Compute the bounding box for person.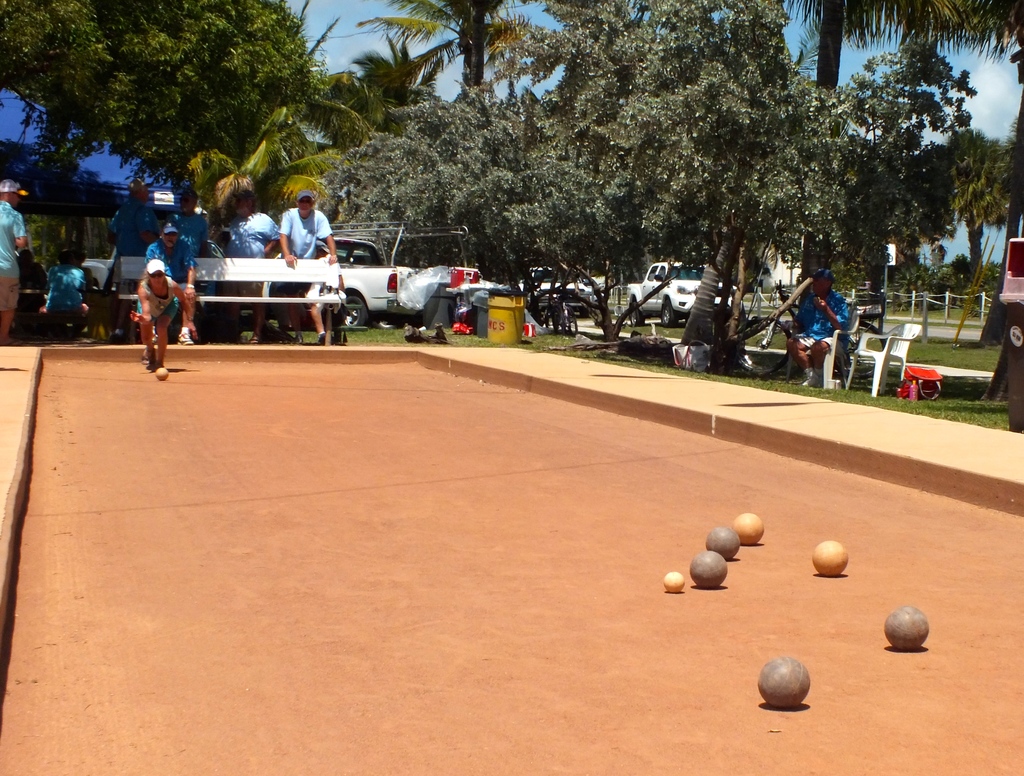
x1=171 y1=190 x2=215 y2=262.
